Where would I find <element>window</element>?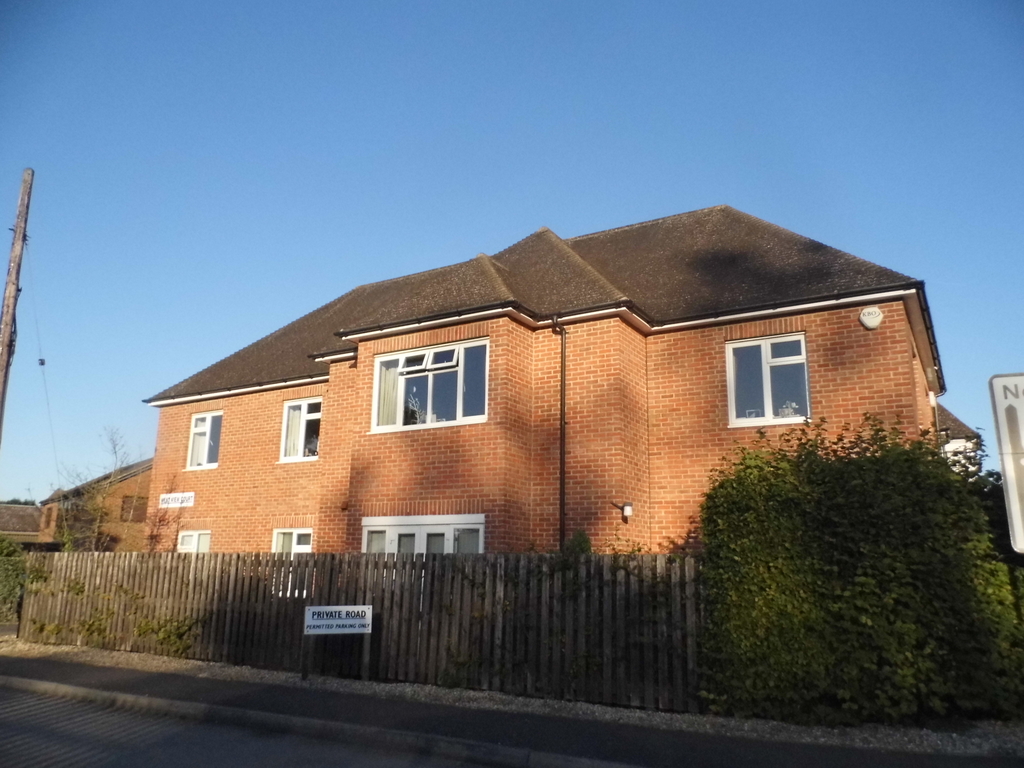
At box(363, 337, 498, 436).
